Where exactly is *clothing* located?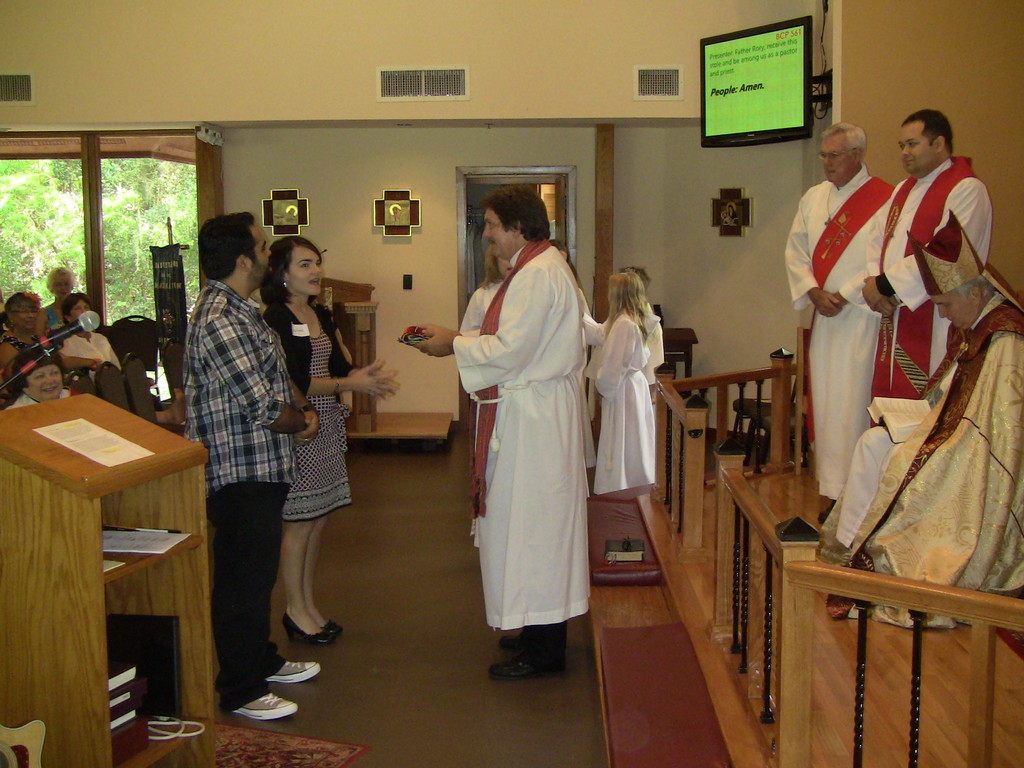
Its bounding box is <box>58,324,116,369</box>.
